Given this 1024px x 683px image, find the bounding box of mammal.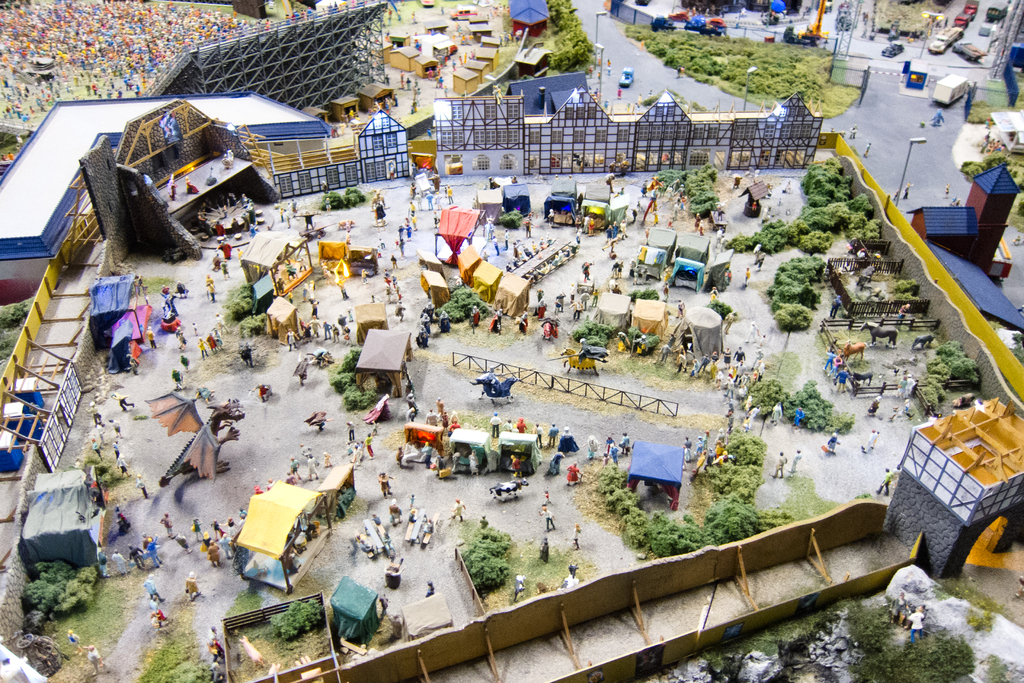
locate(572, 521, 577, 553).
